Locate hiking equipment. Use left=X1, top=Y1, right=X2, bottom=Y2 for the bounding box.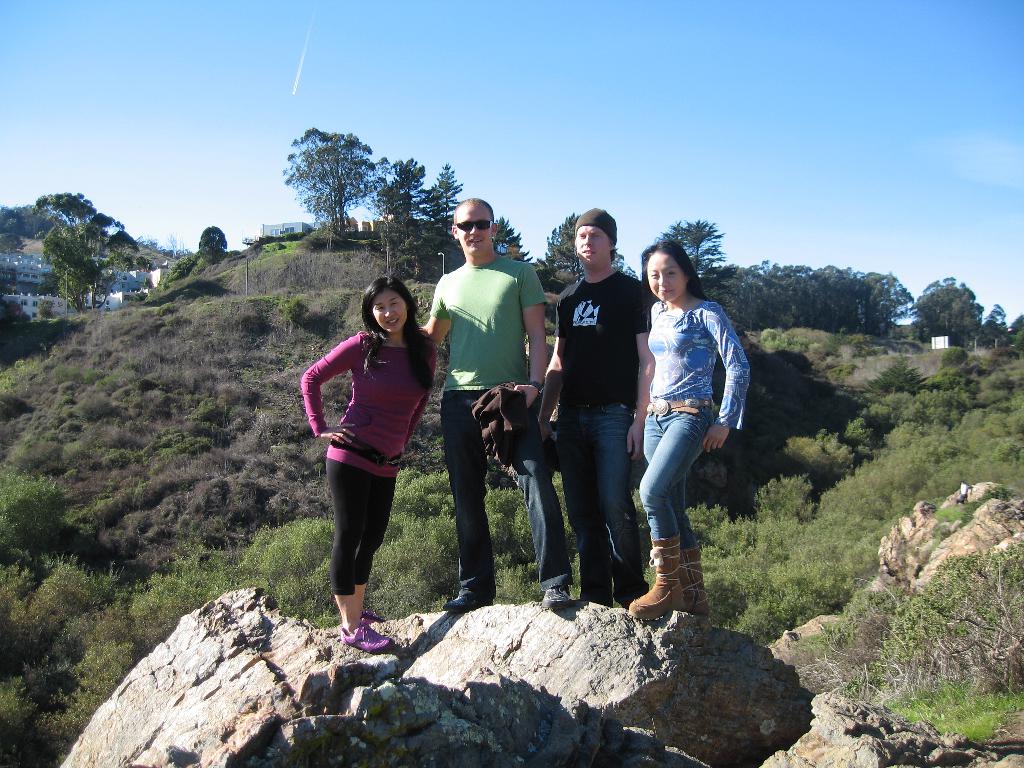
left=630, top=539, right=678, bottom=618.
